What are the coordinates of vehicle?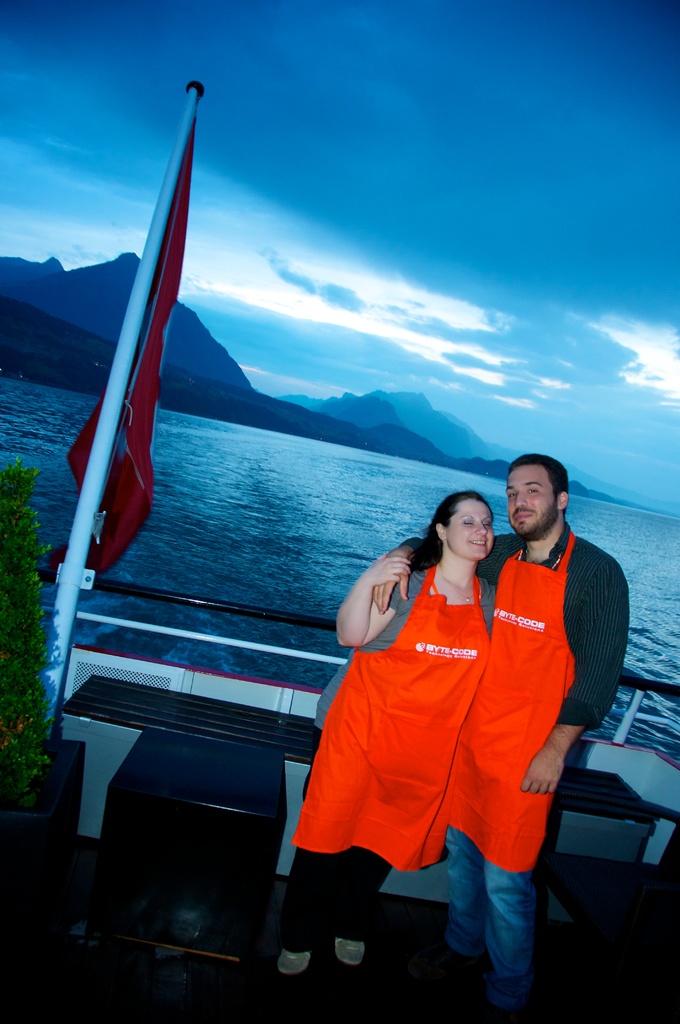
0, 84, 679, 1023.
